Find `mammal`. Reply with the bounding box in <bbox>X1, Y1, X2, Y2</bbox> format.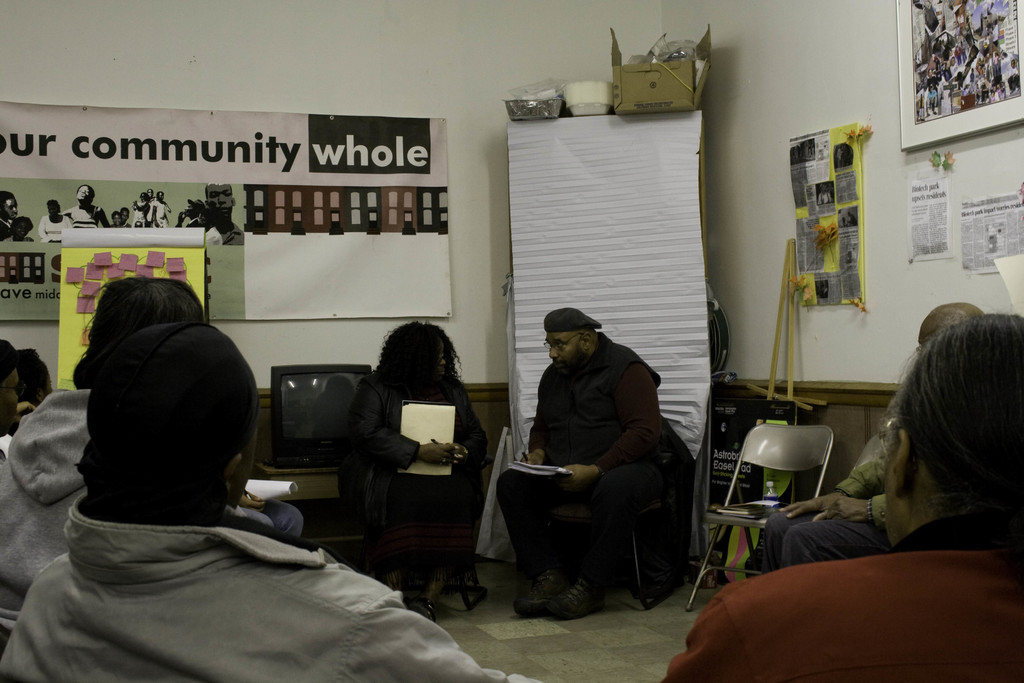
<bbox>15, 345, 60, 438</bbox>.
